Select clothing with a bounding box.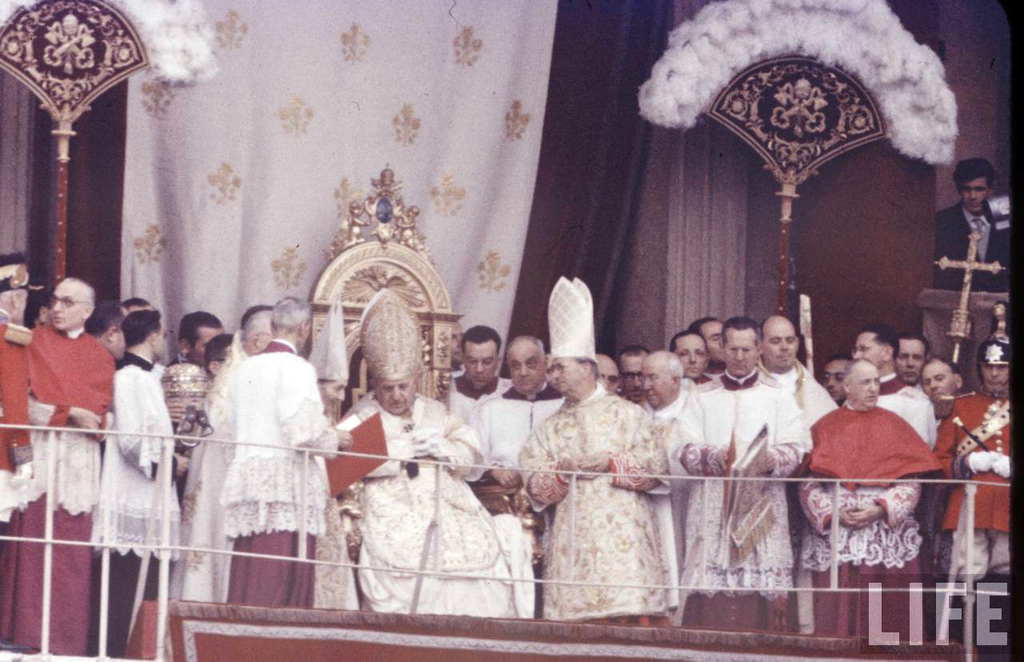
<box>0,310,48,647</box>.
